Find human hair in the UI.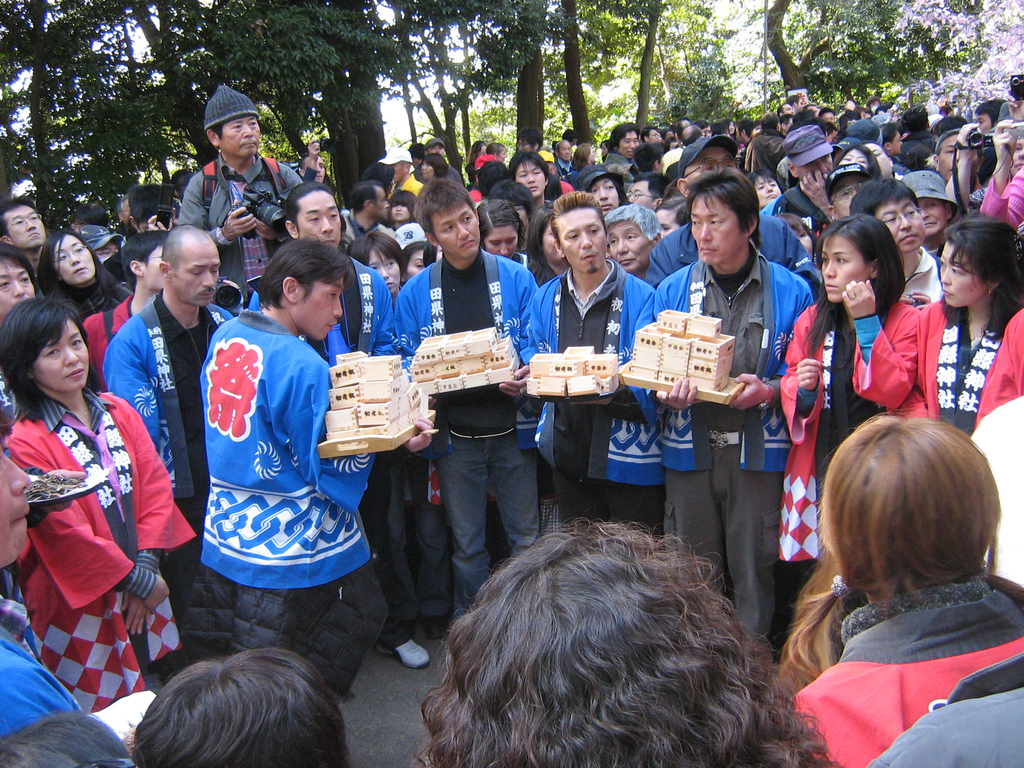
UI element at (left=758, top=111, right=778, bottom=130).
